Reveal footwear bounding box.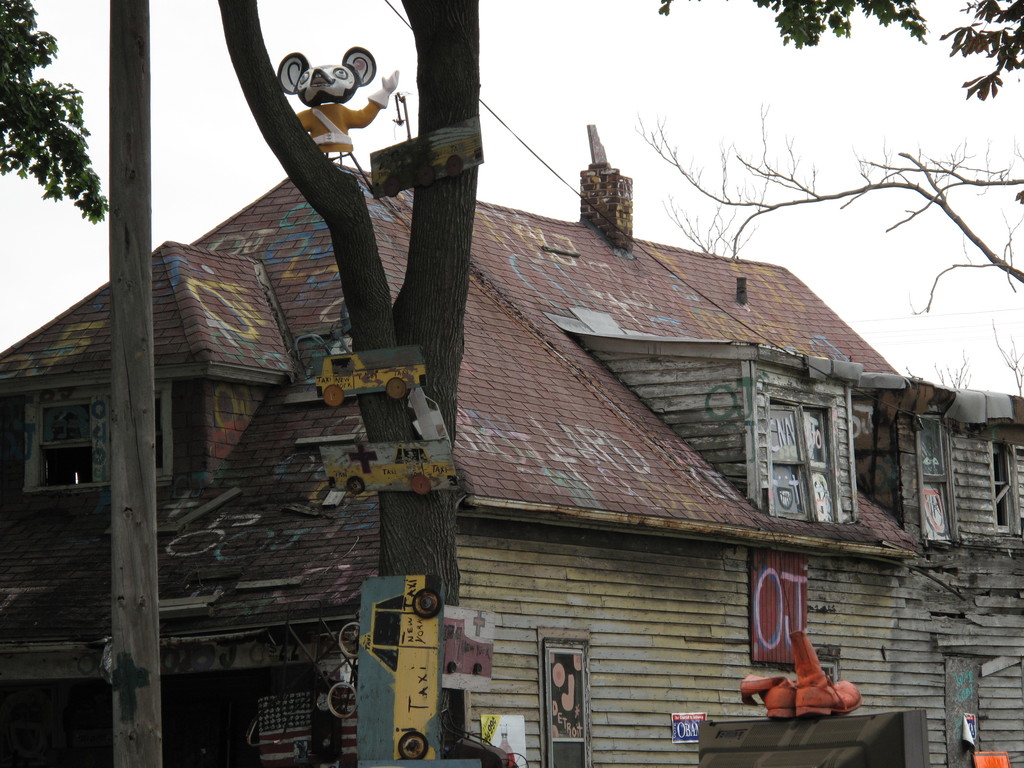
Revealed: rect(742, 678, 796, 717).
